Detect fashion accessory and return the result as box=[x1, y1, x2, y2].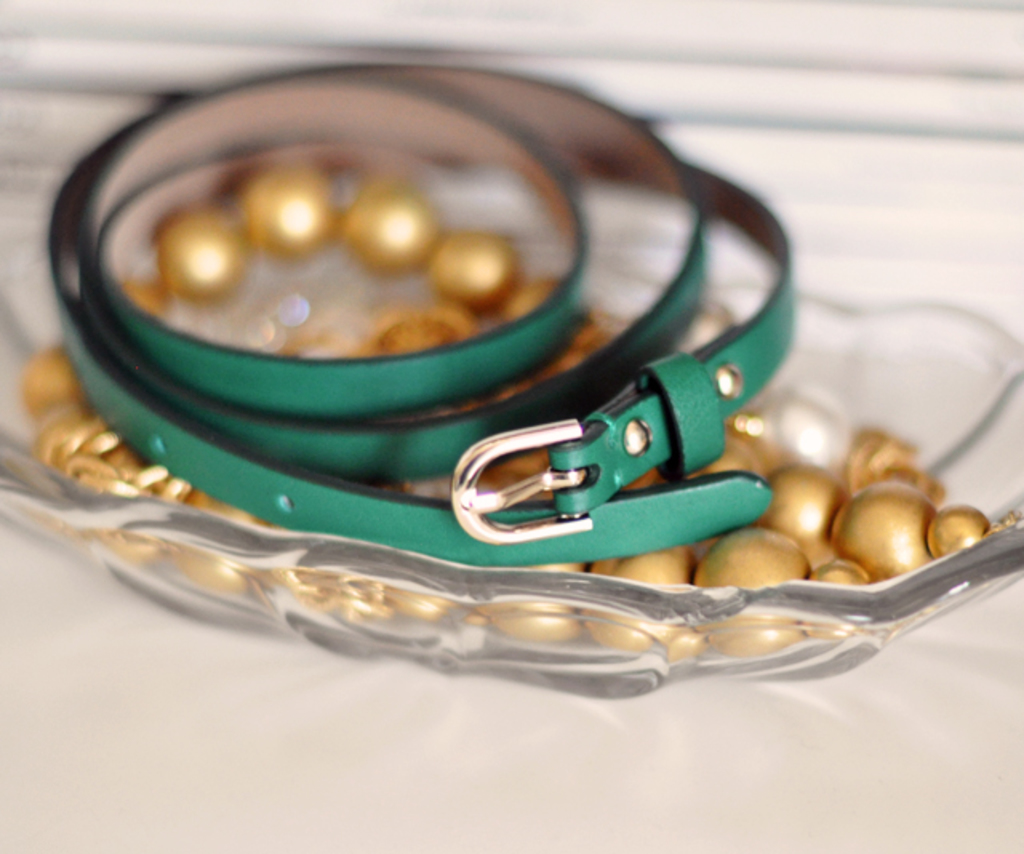
box=[42, 61, 798, 574].
